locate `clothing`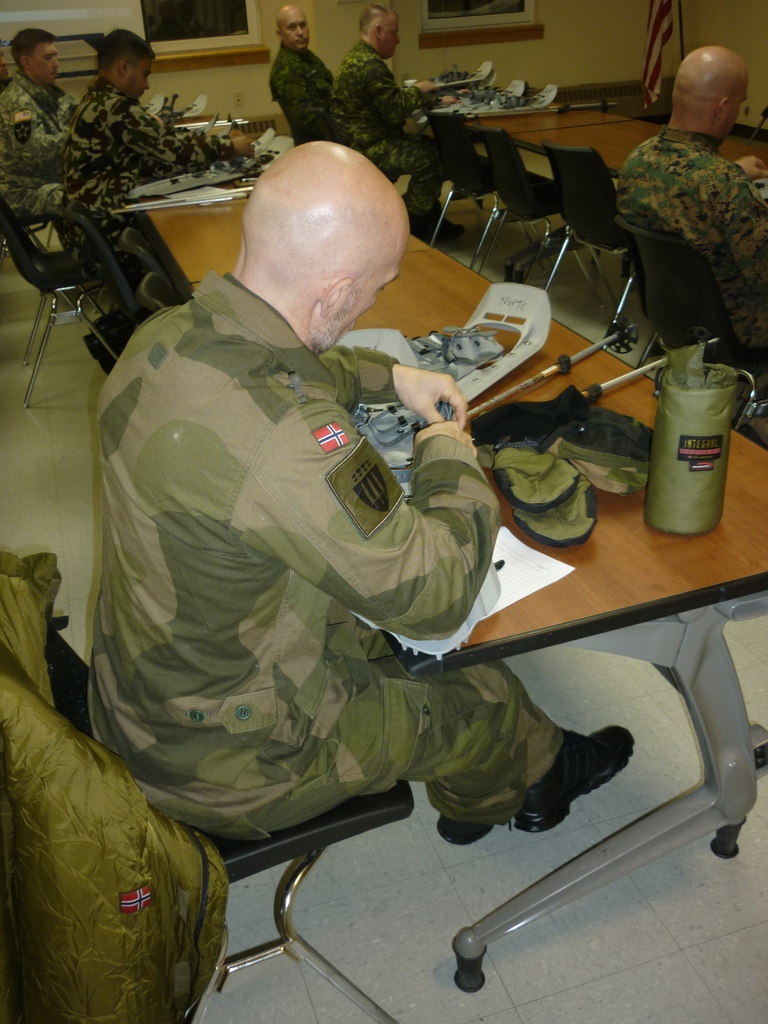
[left=36, top=66, right=248, bottom=255]
